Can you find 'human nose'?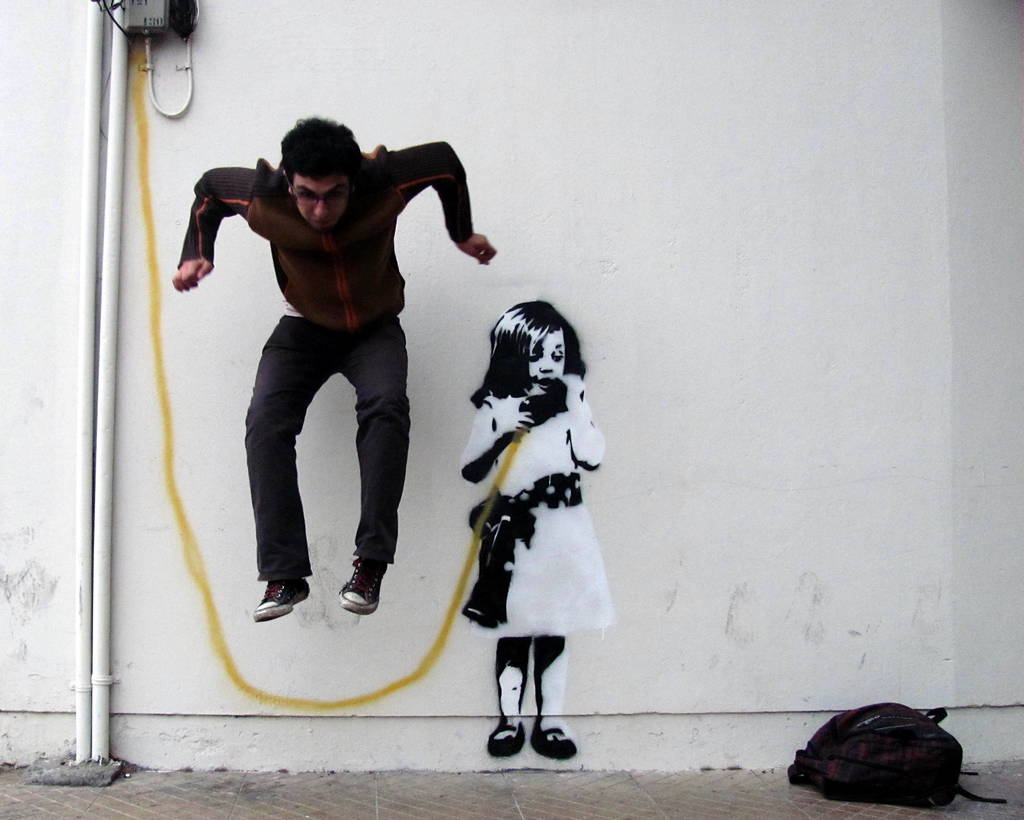
Yes, bounding box: 314:198:330:217.
